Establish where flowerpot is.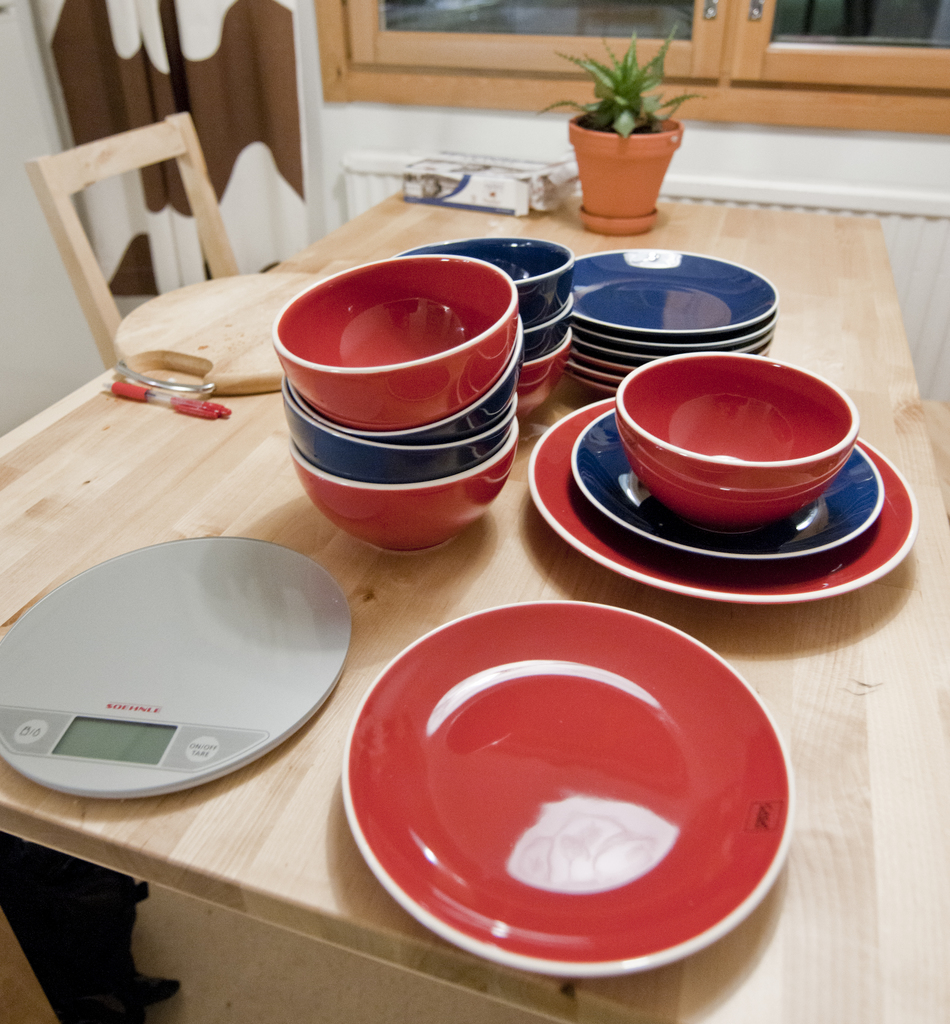
Established at box=[565, 79, 687, 208].
